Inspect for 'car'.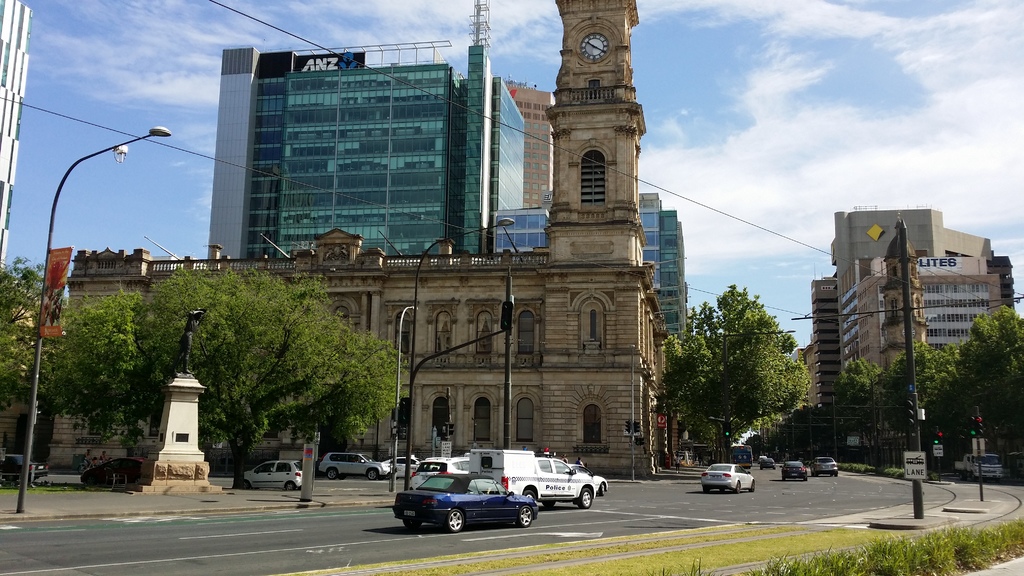
Inspection: <bbox>810, 456, 841, 476</bbox>.
